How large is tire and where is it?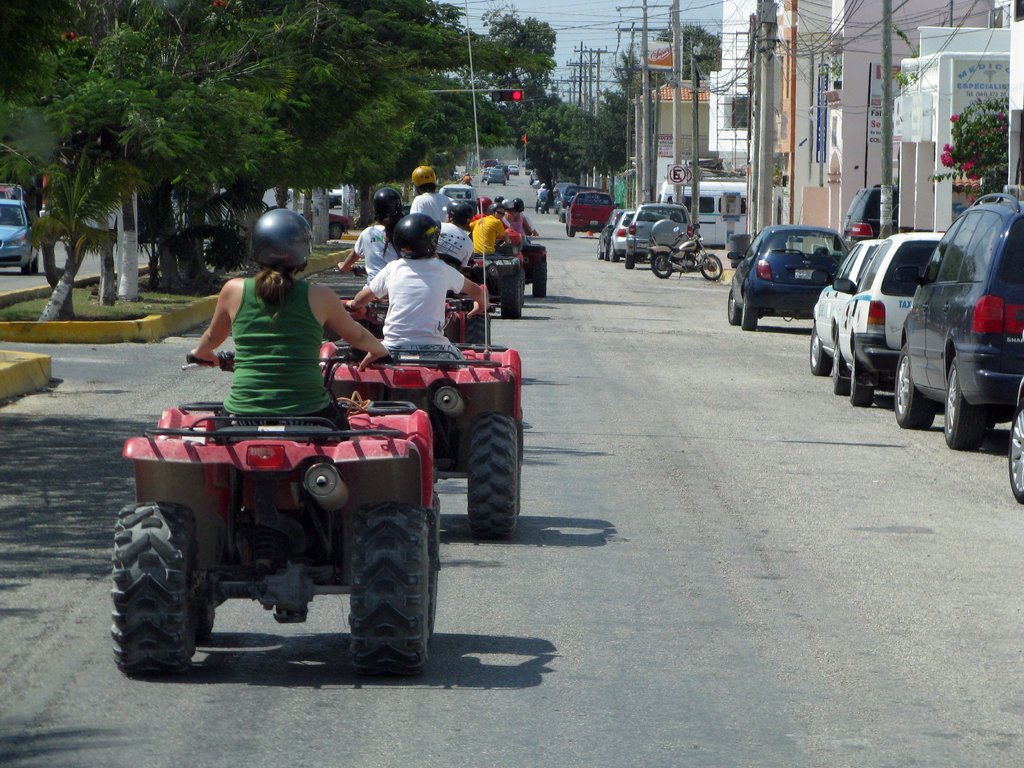
Bounding box: left=832, top=337, right=849, bottom=396.
